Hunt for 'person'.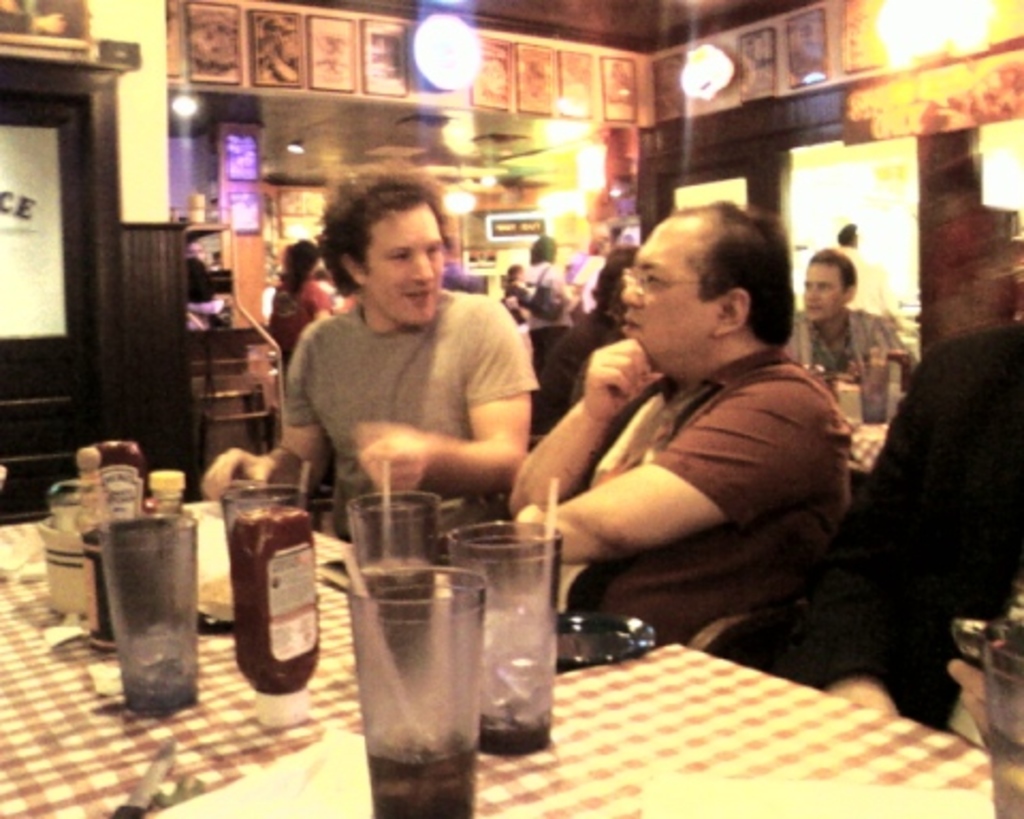
Hunted down at select_region(262, 247, 333, 369).
